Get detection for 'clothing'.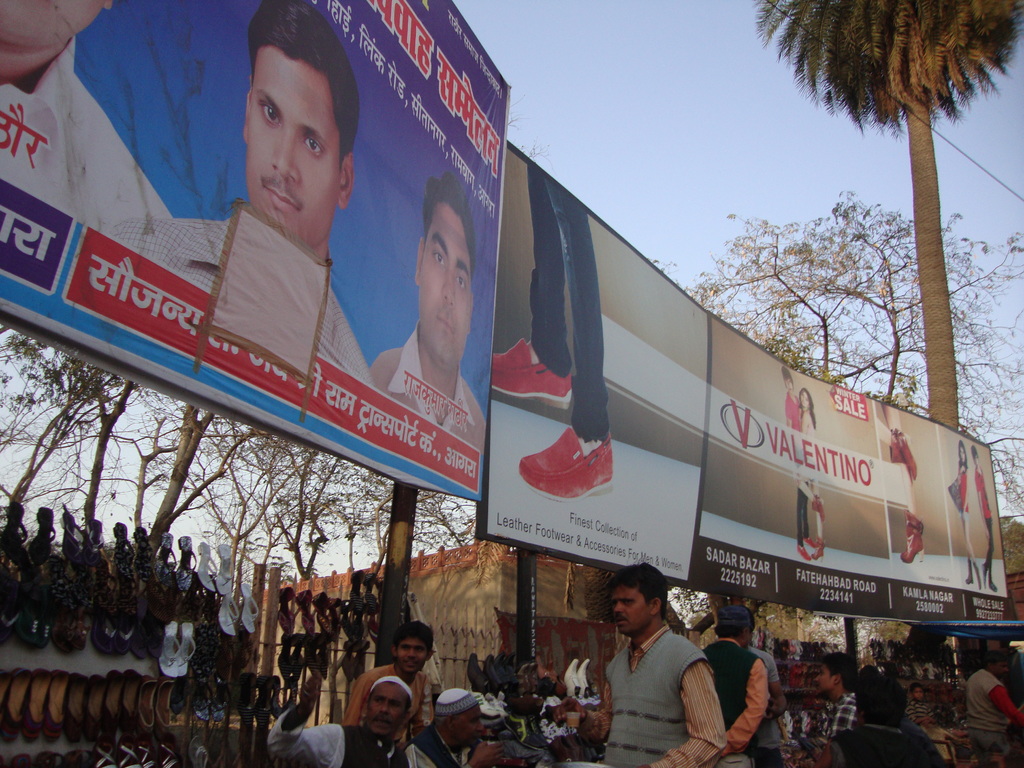
Detection: 815/688/859/752.
